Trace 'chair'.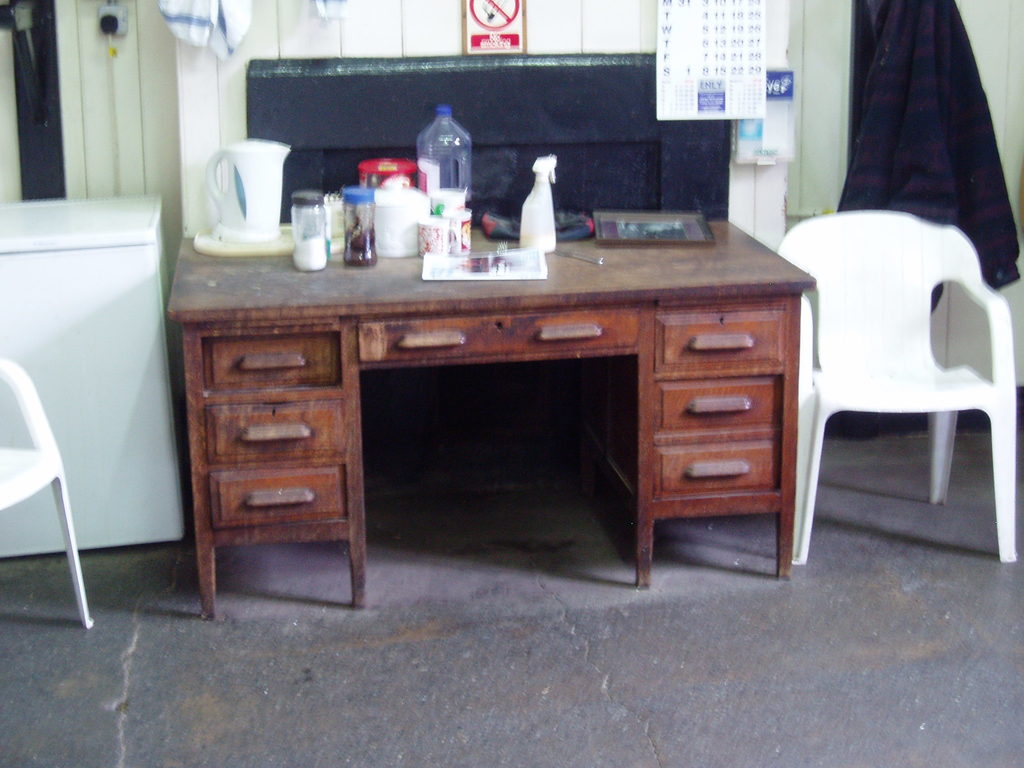
Traced to select_region(0, 349, 101, 634).
